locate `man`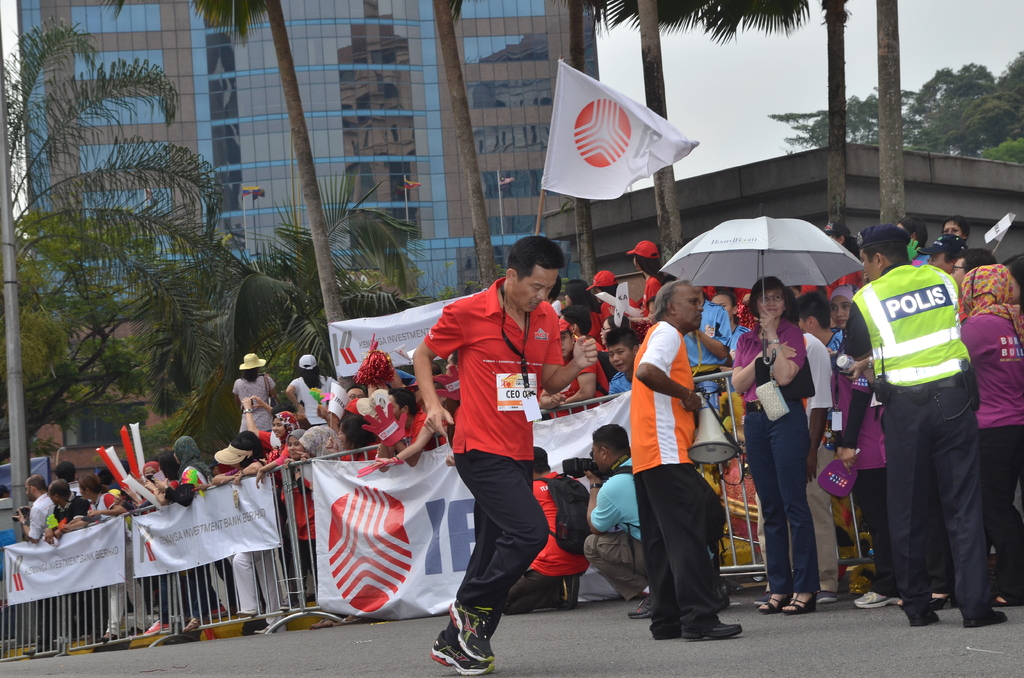
x1=412, y1=222, x2=570, y2=649
